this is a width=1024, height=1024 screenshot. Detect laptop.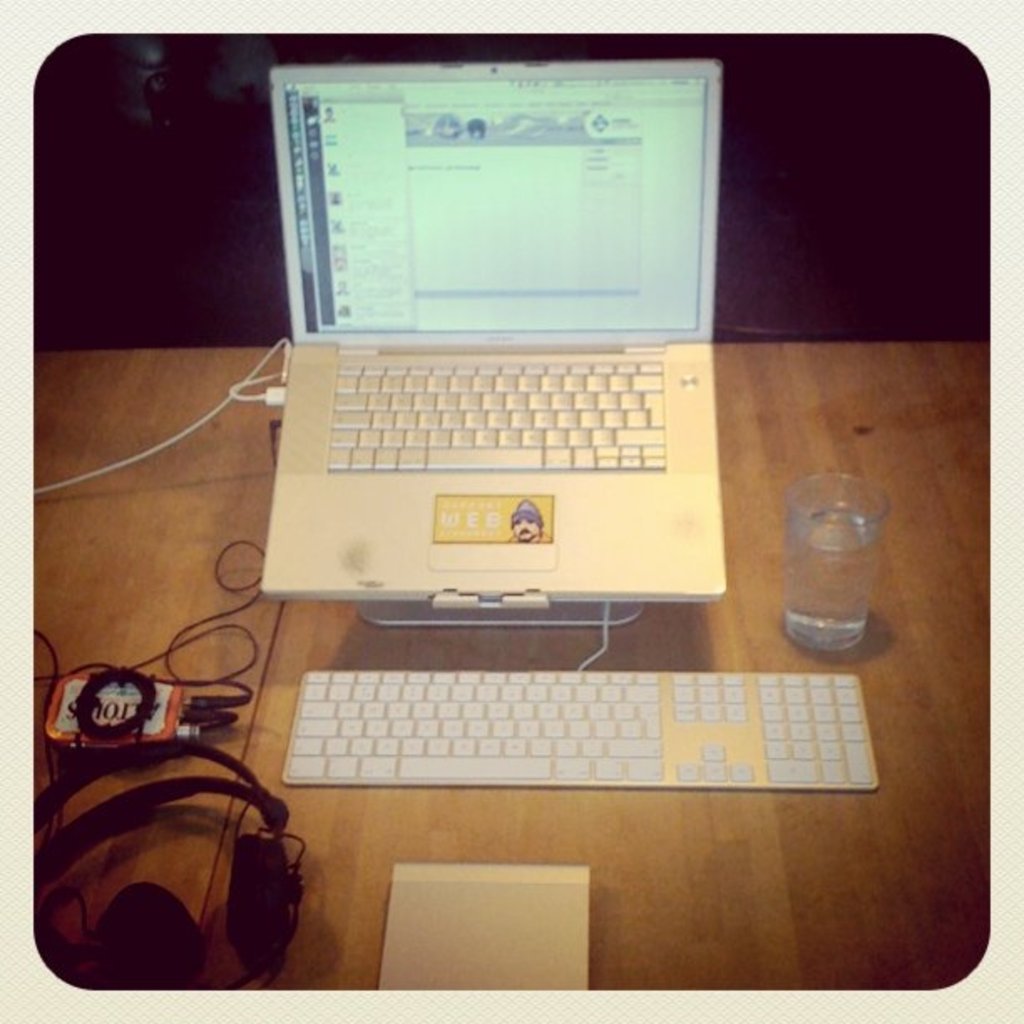
x1=259, y1=64, x2=726, y2=604.
